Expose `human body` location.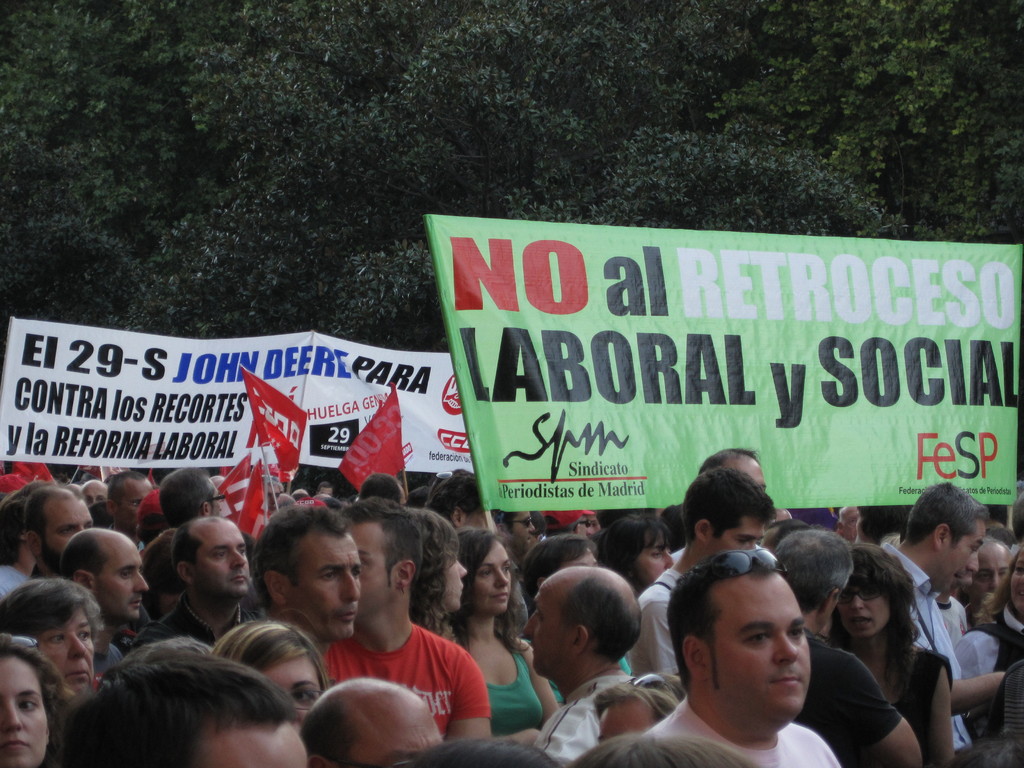
Exposed at [x1=634, y1=463, x2=778, y2=675].
